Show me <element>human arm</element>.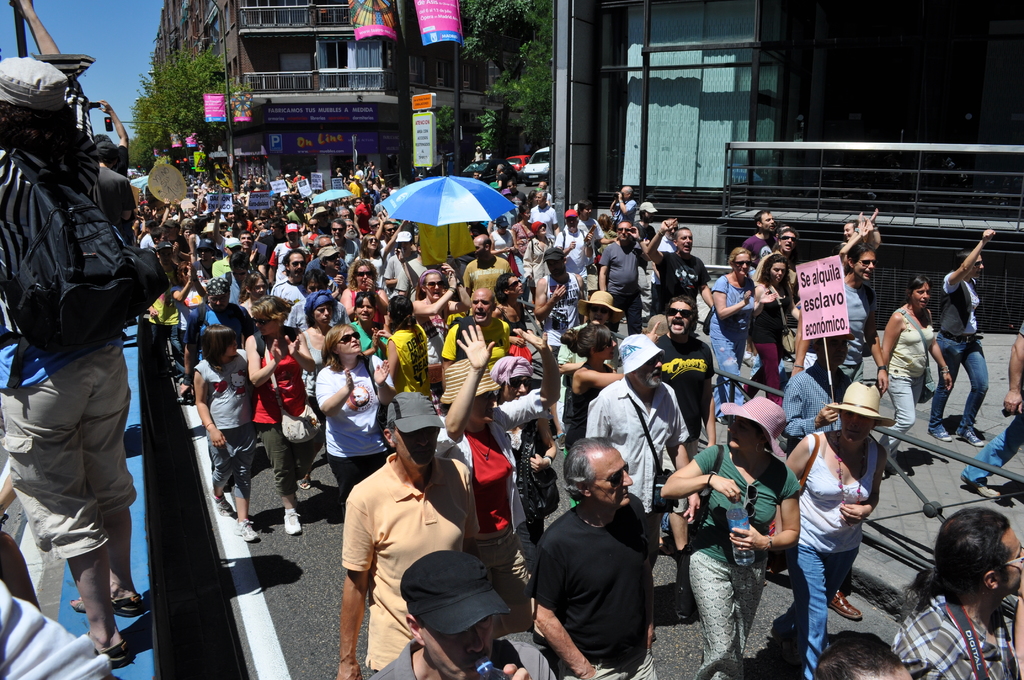
<element>human arm</element> is here: 187,232,198,255.
